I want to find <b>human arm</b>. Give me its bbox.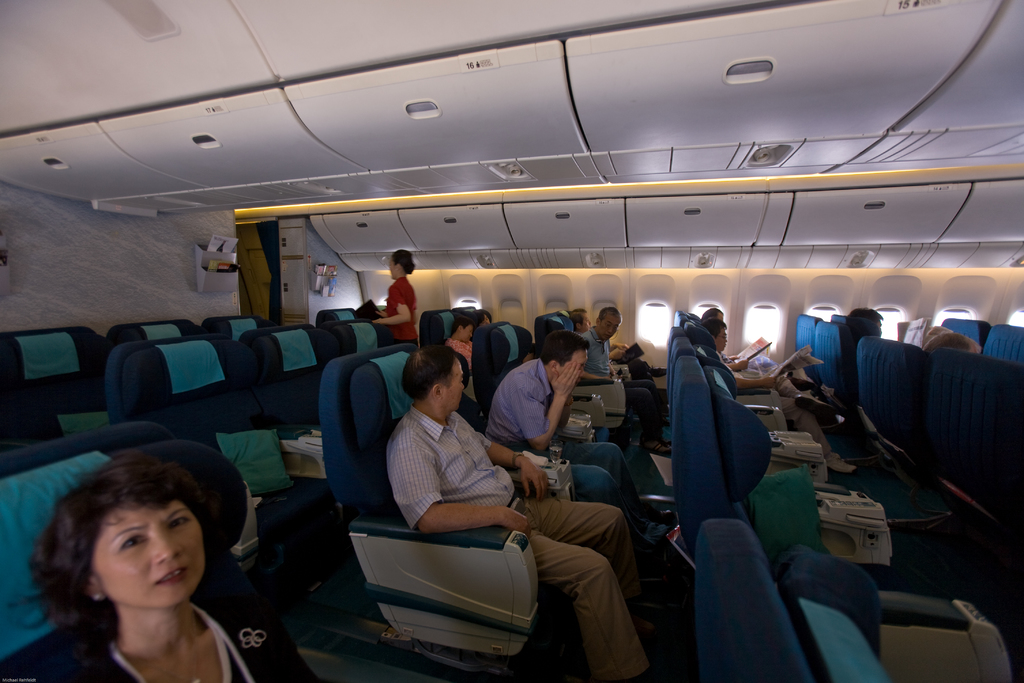
rect(372, 283, 412, 327).
